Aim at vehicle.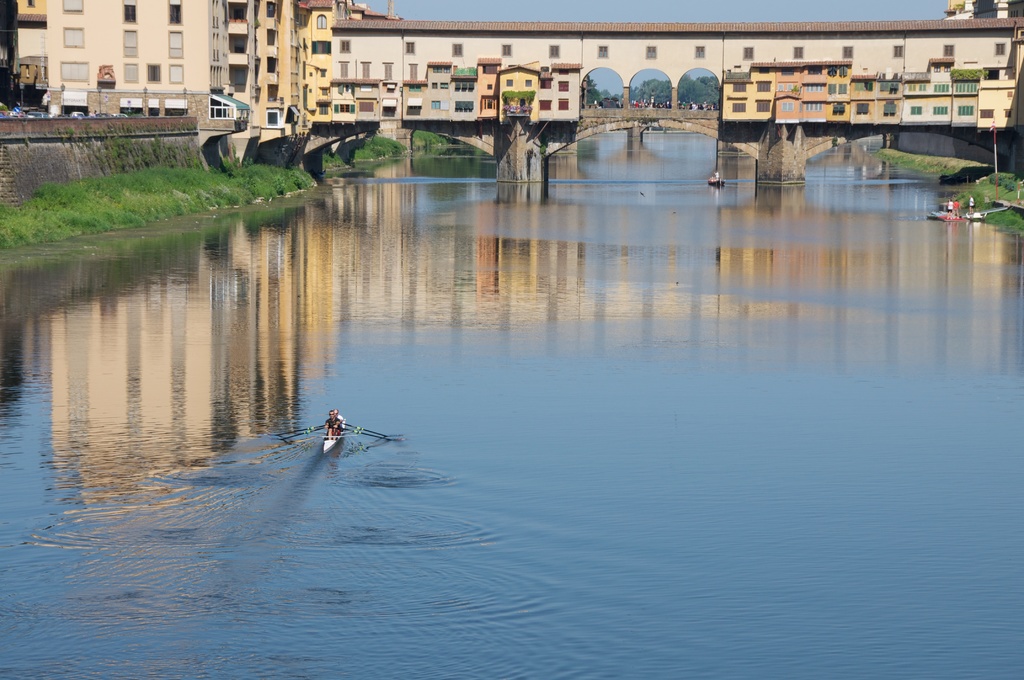
Aimed at 273,414,394,455.
